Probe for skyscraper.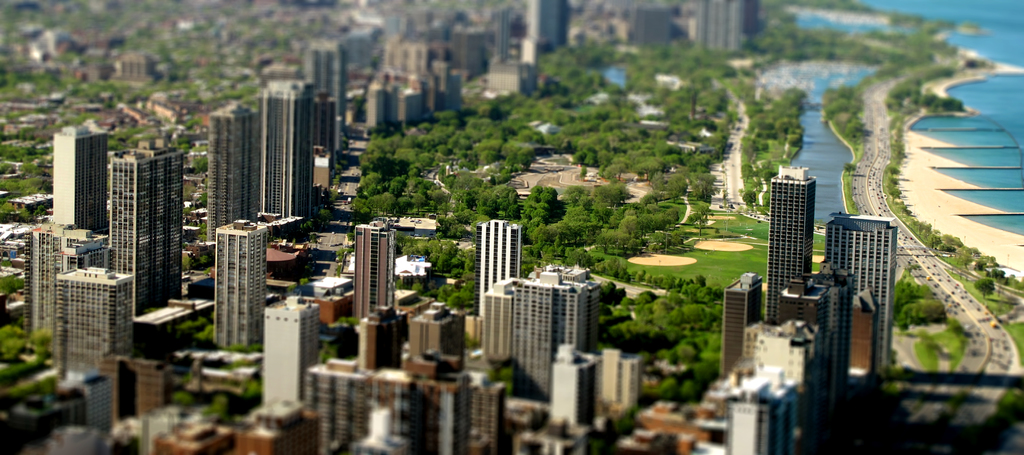
Probe result: locate(478, 277, 520, 364).
